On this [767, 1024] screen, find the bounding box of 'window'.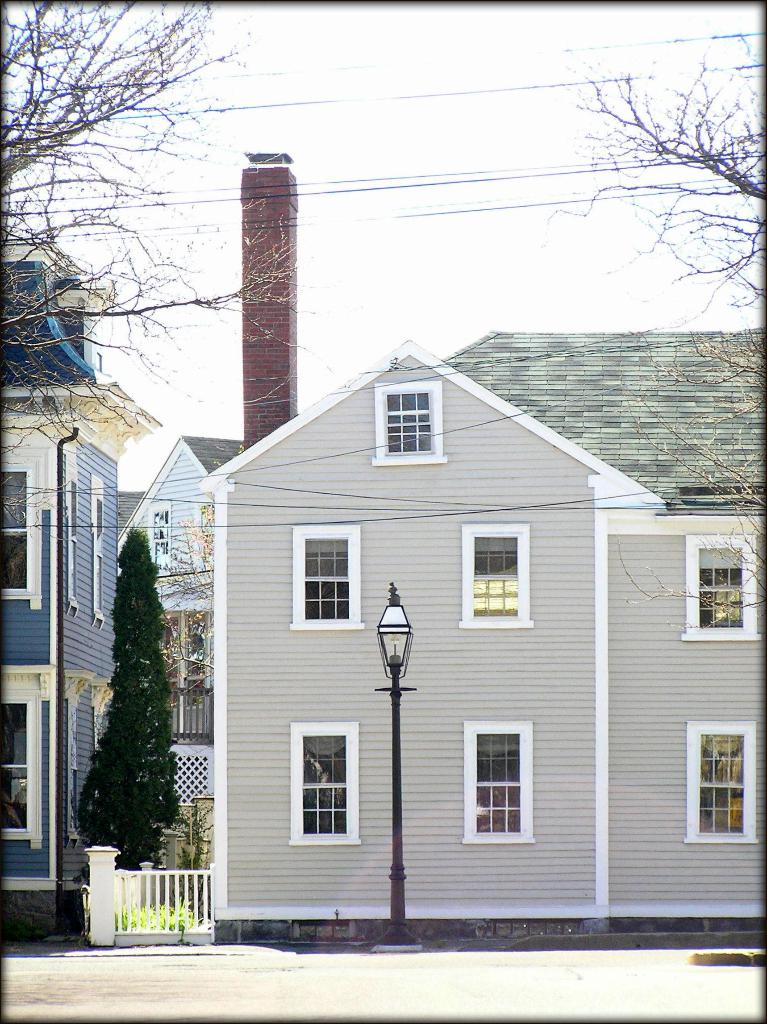
Bounding box: BBox(140, 502, 172, 577).
